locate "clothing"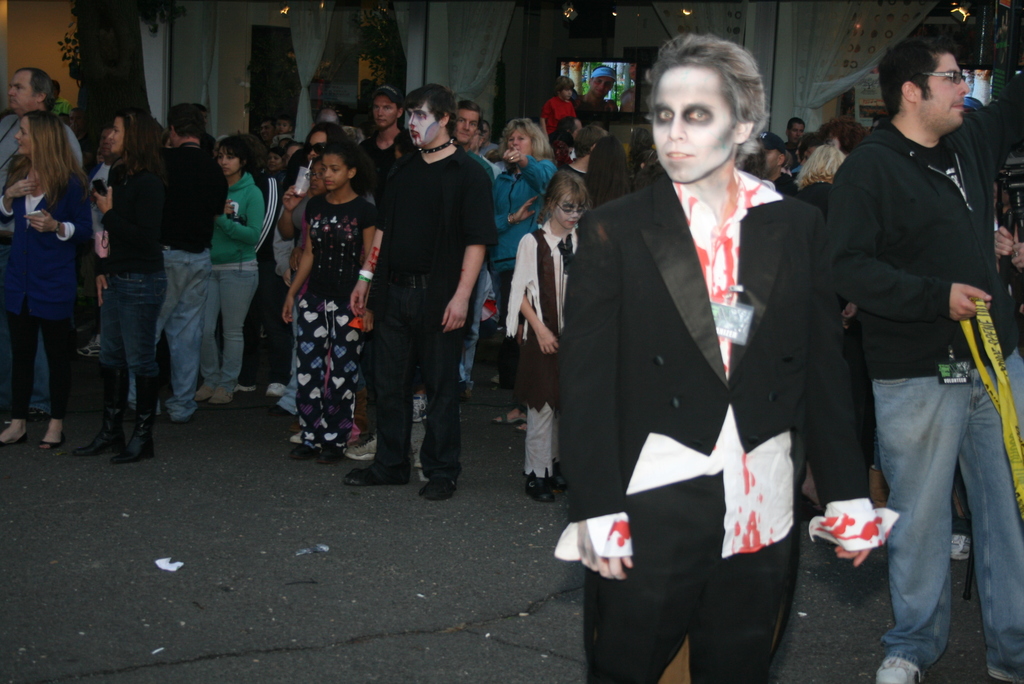
<box>822,116,1023,683</box>
